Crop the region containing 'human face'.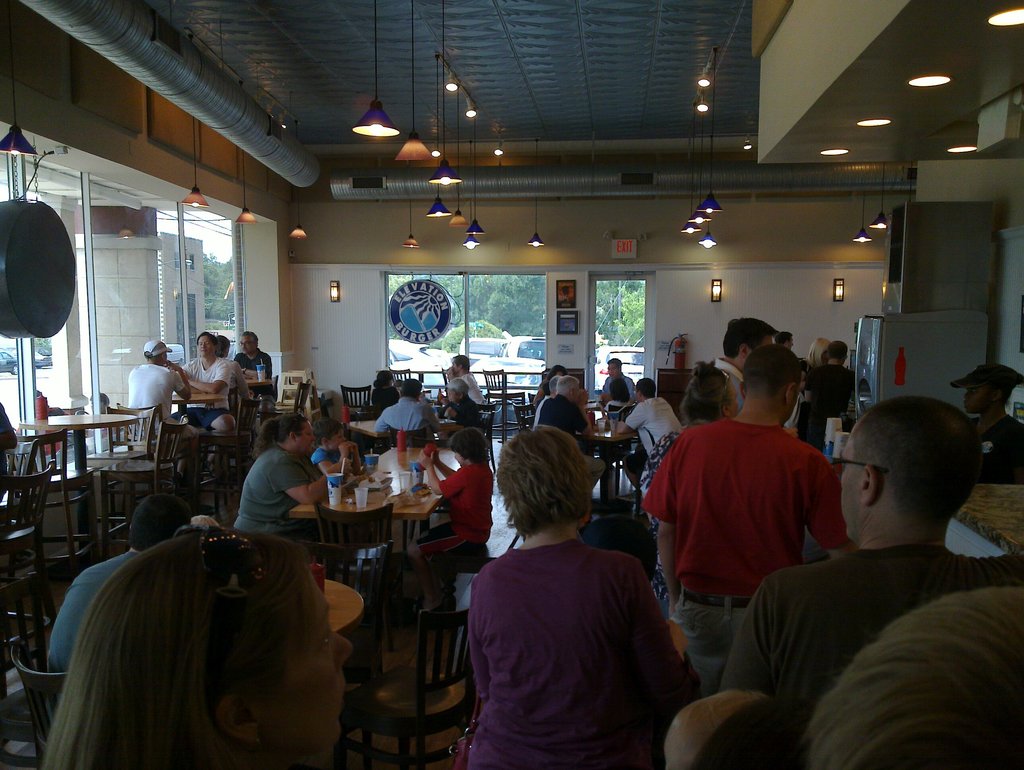
Crop region: BBox(839, 428, 864, 541).
